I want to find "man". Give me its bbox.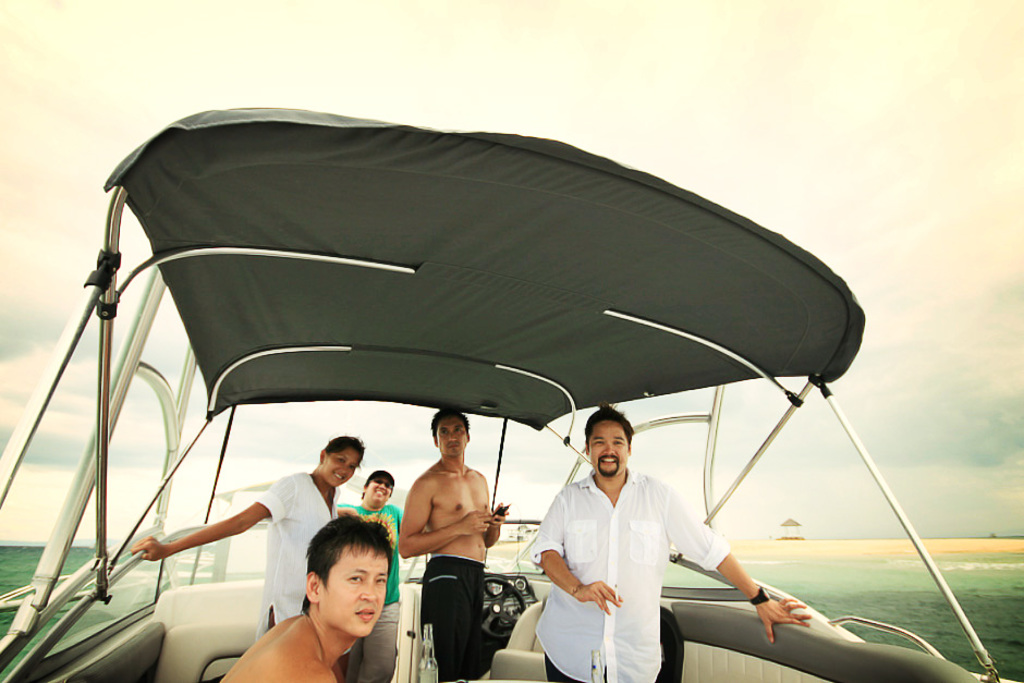
<region>218, 514, 392, 682</region>.
